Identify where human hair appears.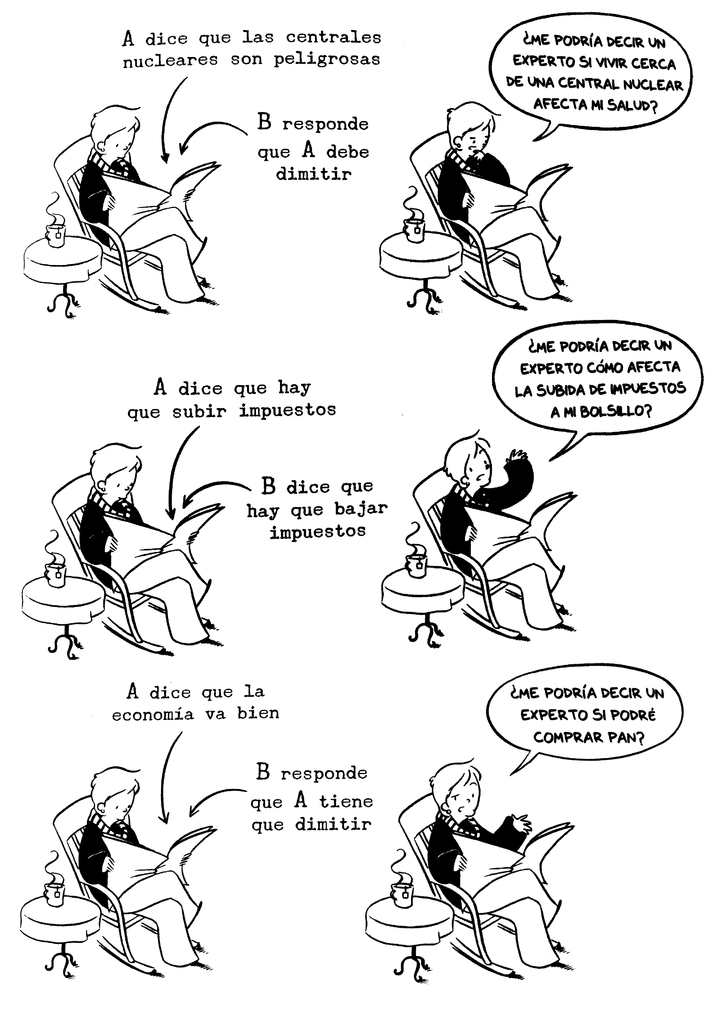
Appears at <box>447,99,492,146</box>.
